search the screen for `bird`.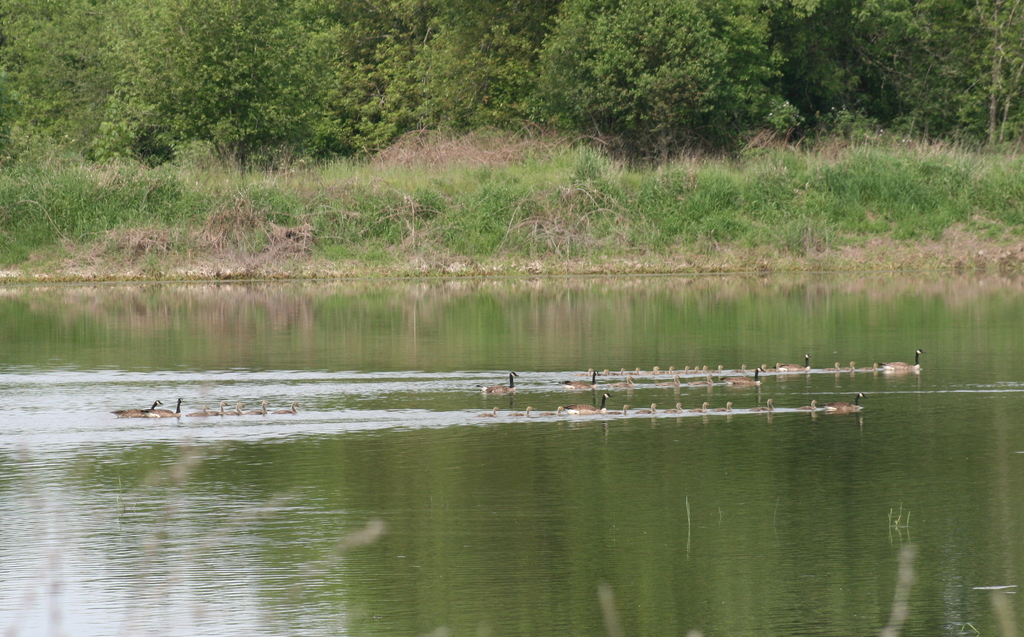
Found at <bbox>108, 393, 163, 426</bbox>.
